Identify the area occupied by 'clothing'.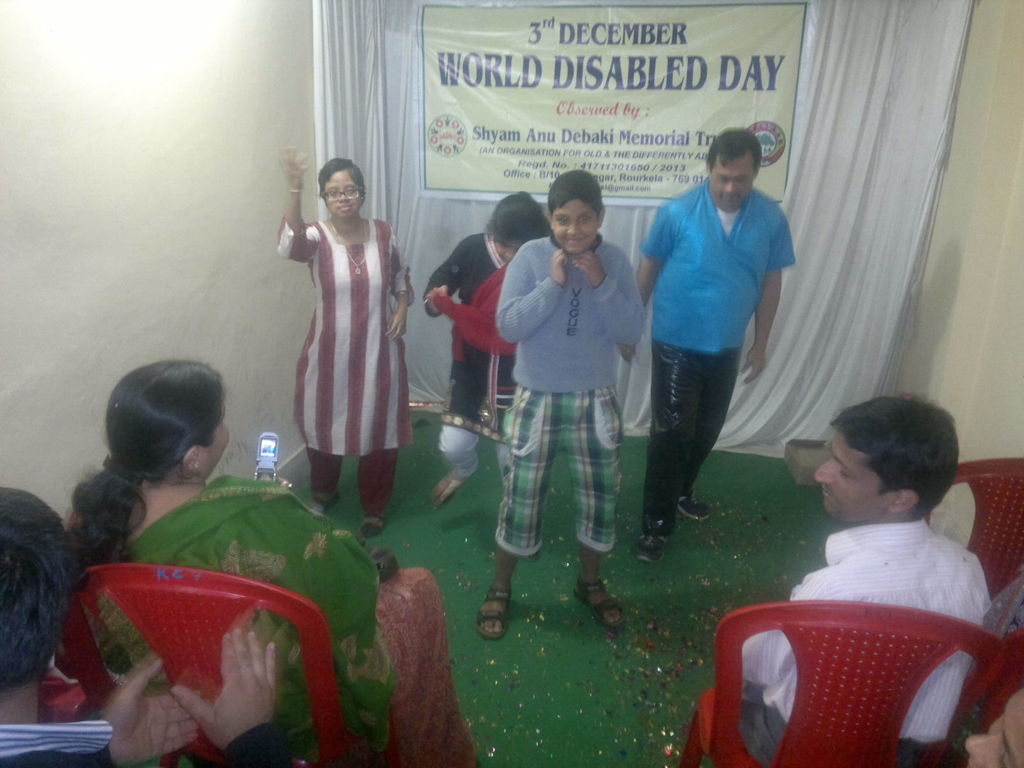
Area: 91/474/479/767.
